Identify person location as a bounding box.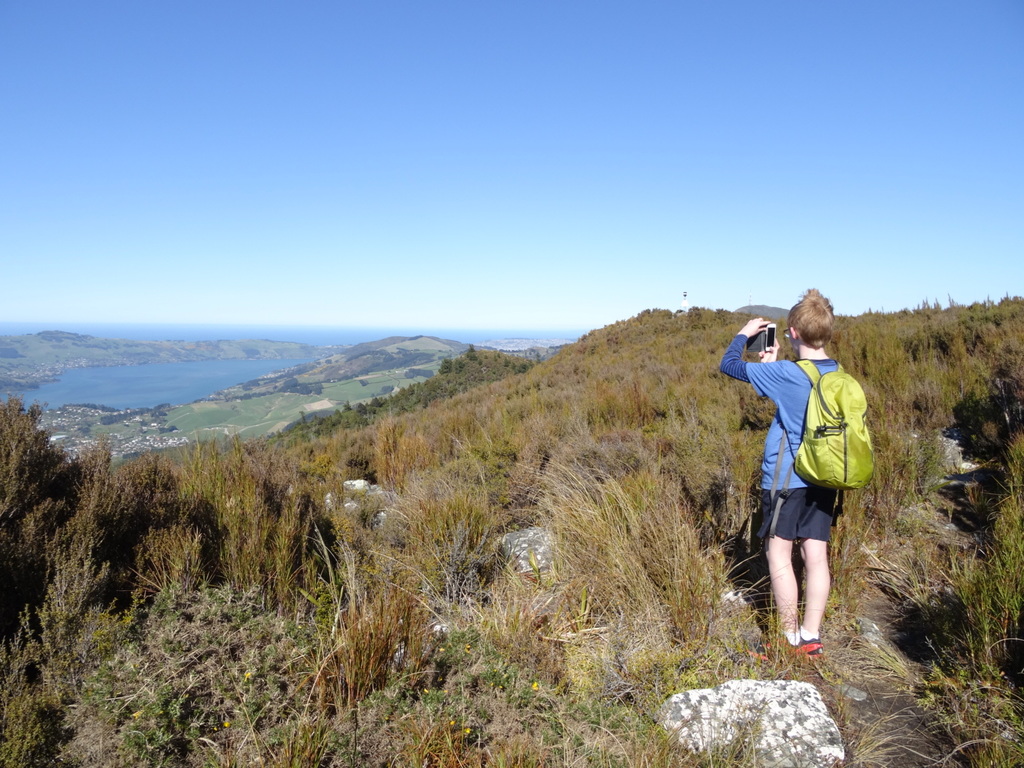
detection(744, 299, 870, 663).
